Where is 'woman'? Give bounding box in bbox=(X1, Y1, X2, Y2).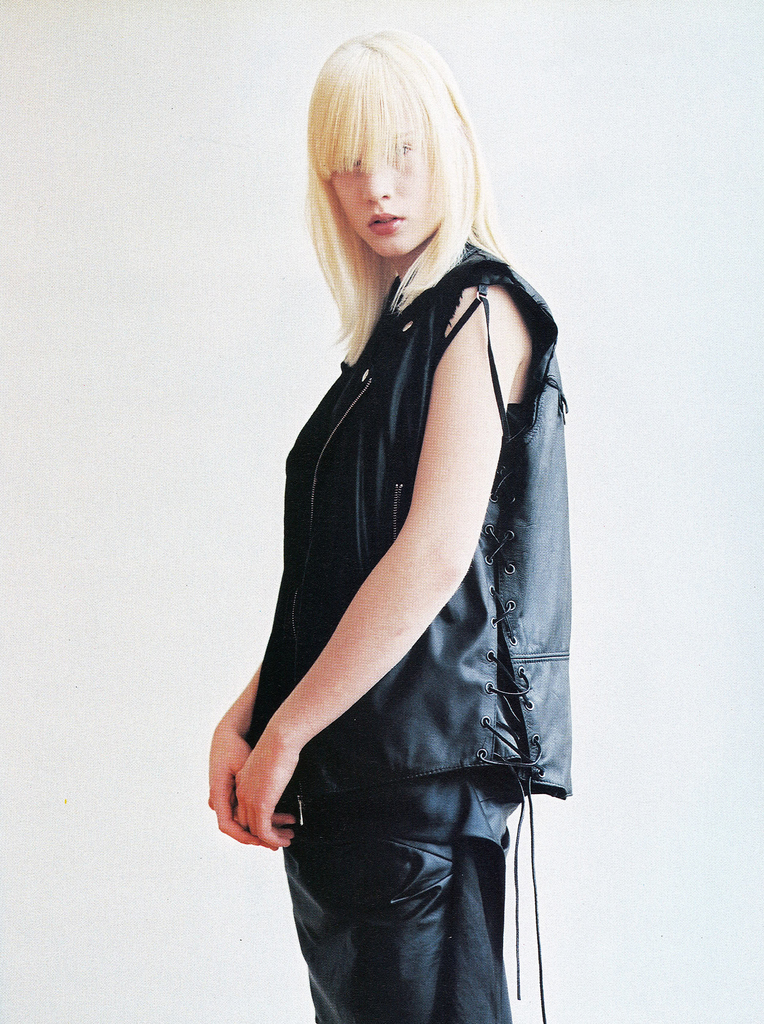
bbox=(199, 40, 593, 1012).
